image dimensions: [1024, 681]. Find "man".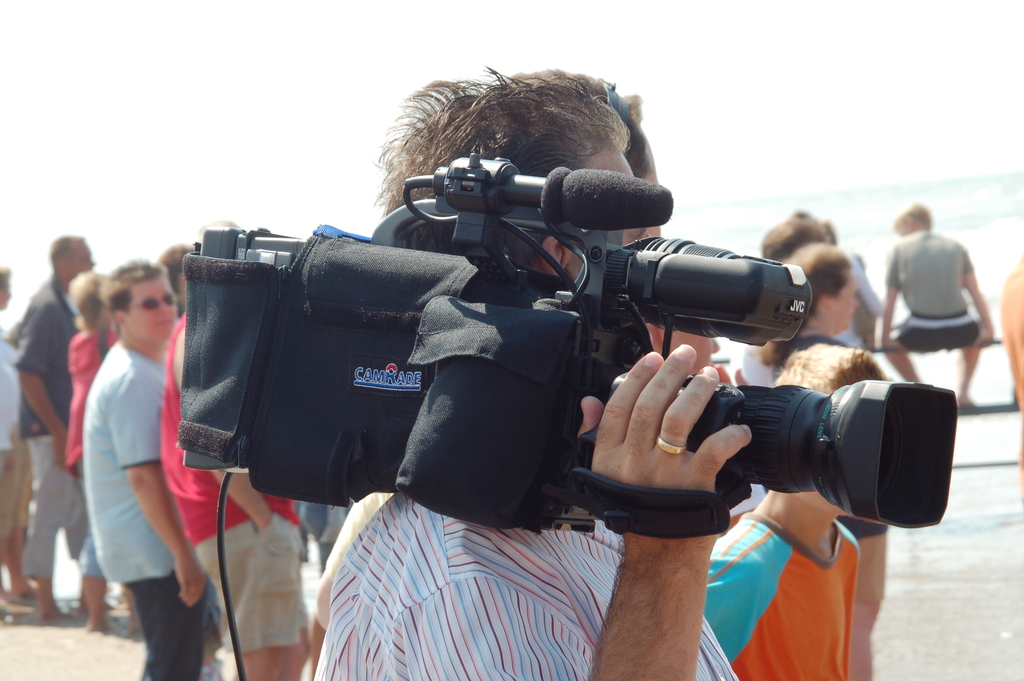
bbox(78, 249, 209, 680).
